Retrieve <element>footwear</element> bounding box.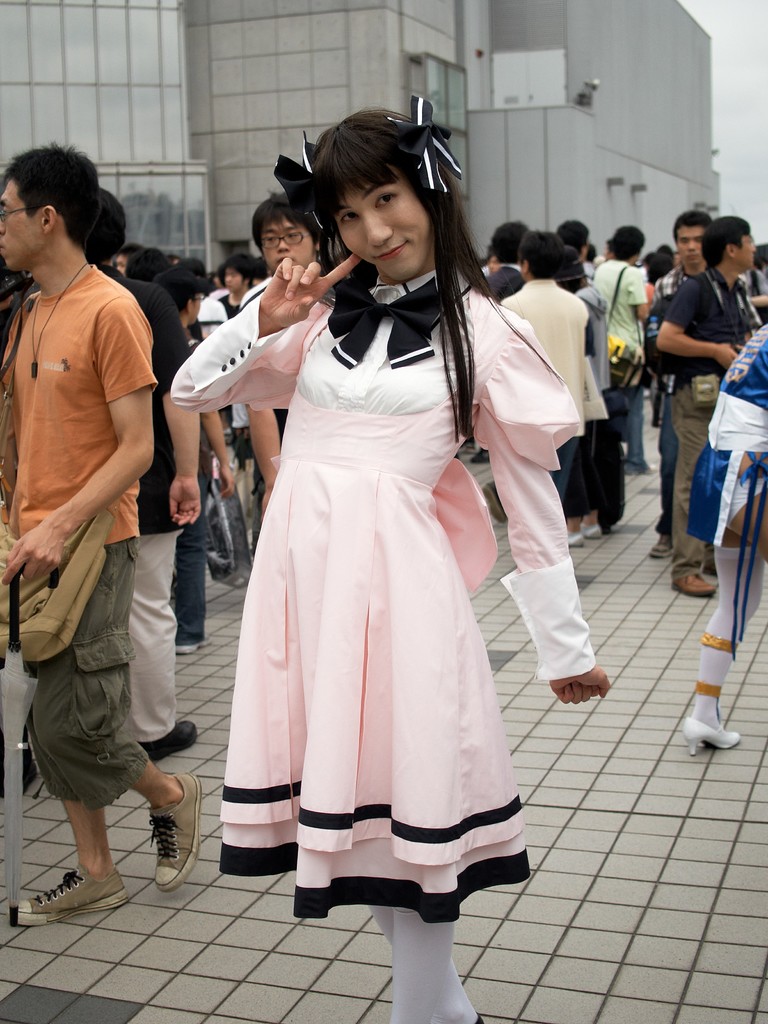
Bounding box: <region>172, 643, 207, 655</region>.
